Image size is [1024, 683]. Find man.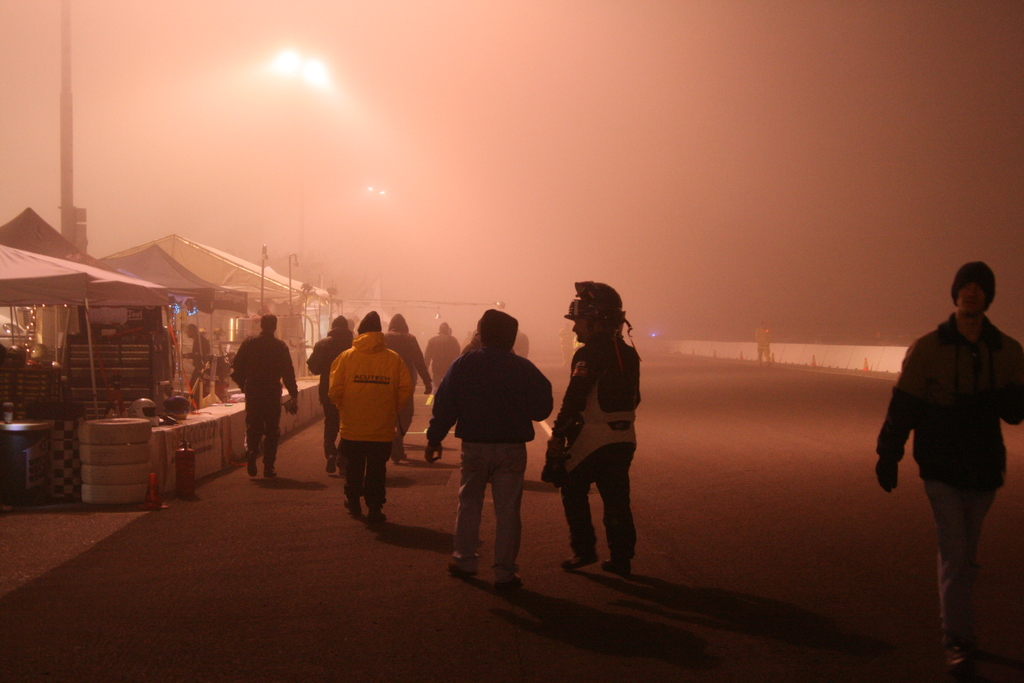
<bbox>424, 309, 552, 591</bbox>.
